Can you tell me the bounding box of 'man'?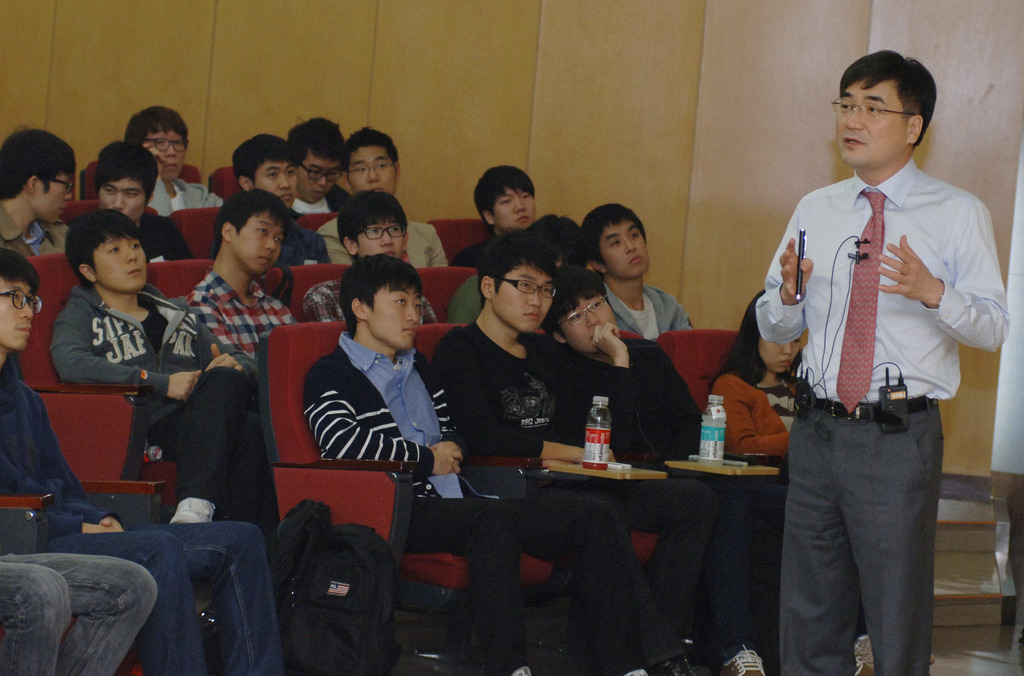
rect(756, 52, 1018, 675).
